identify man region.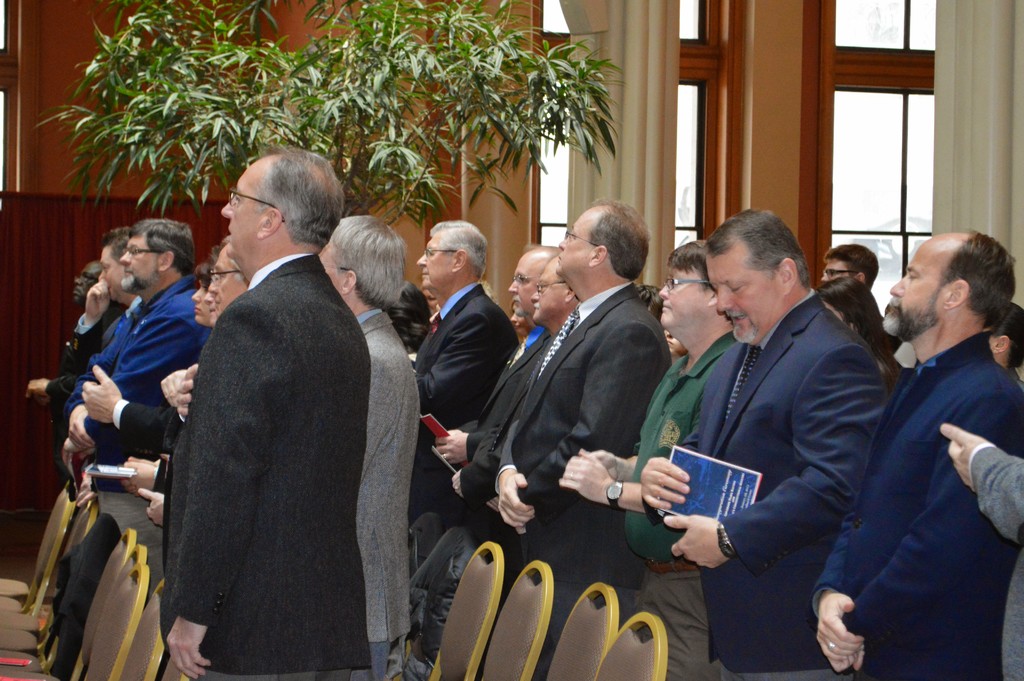
Region: left=464, top=245, right=547, bottom=482.
